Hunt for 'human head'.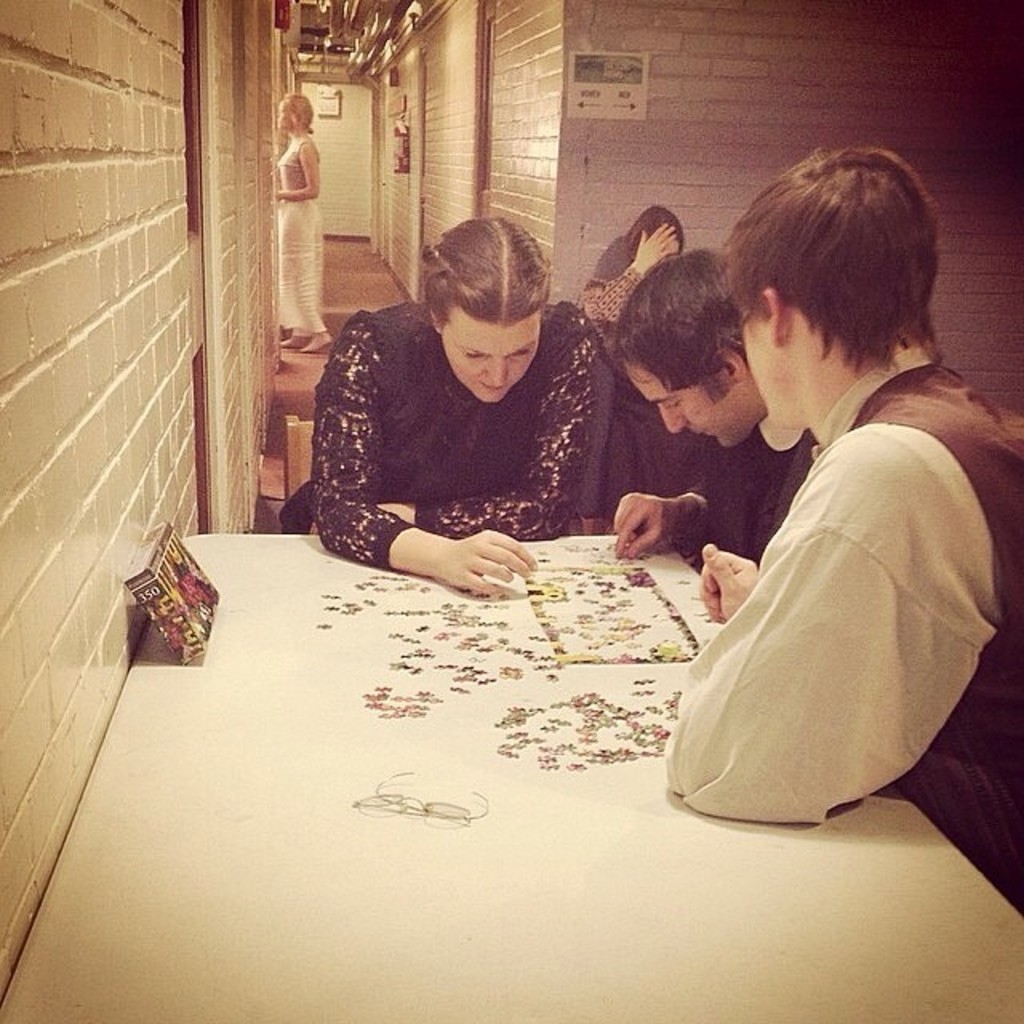
Hunted down at 421/214/557/403.
